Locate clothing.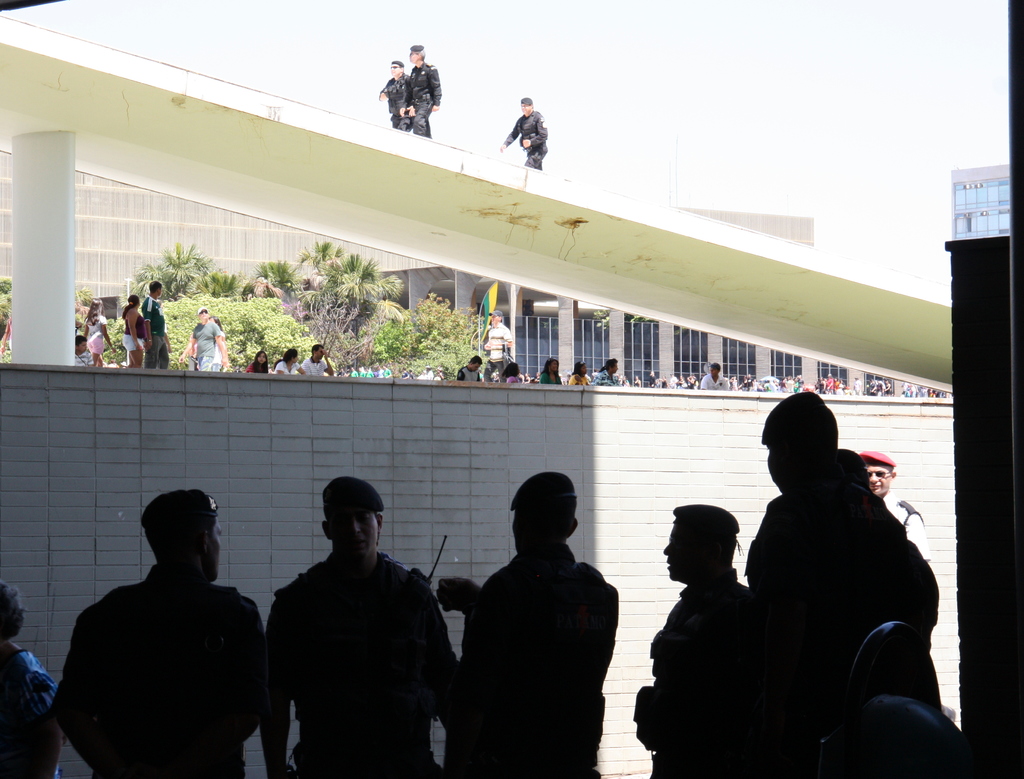
Bounding box: pyautogui.locateOnScreen(406, 60, 445, 133).
